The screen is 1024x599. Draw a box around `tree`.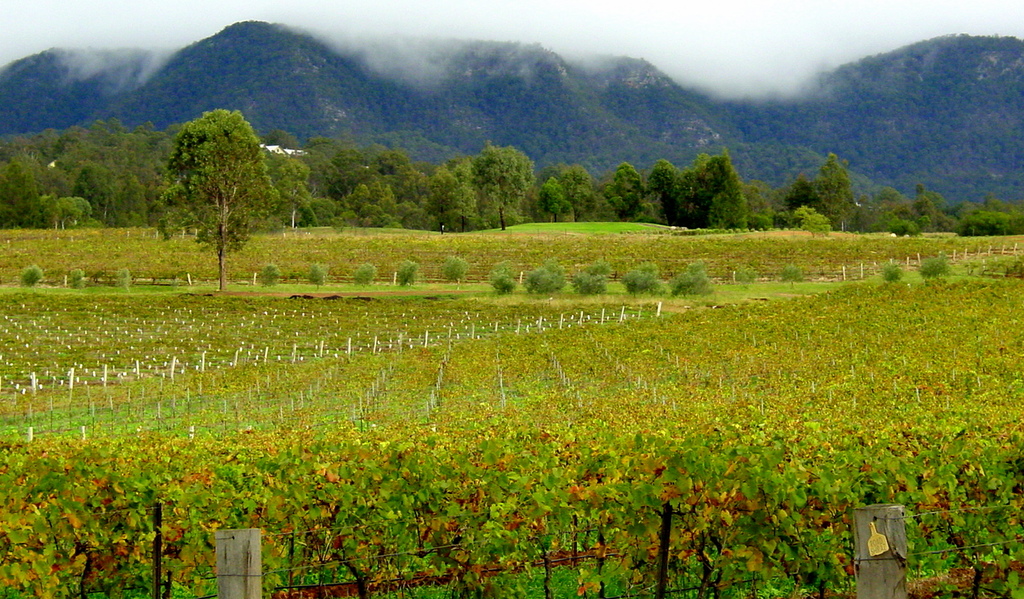
419 169 471 232.
